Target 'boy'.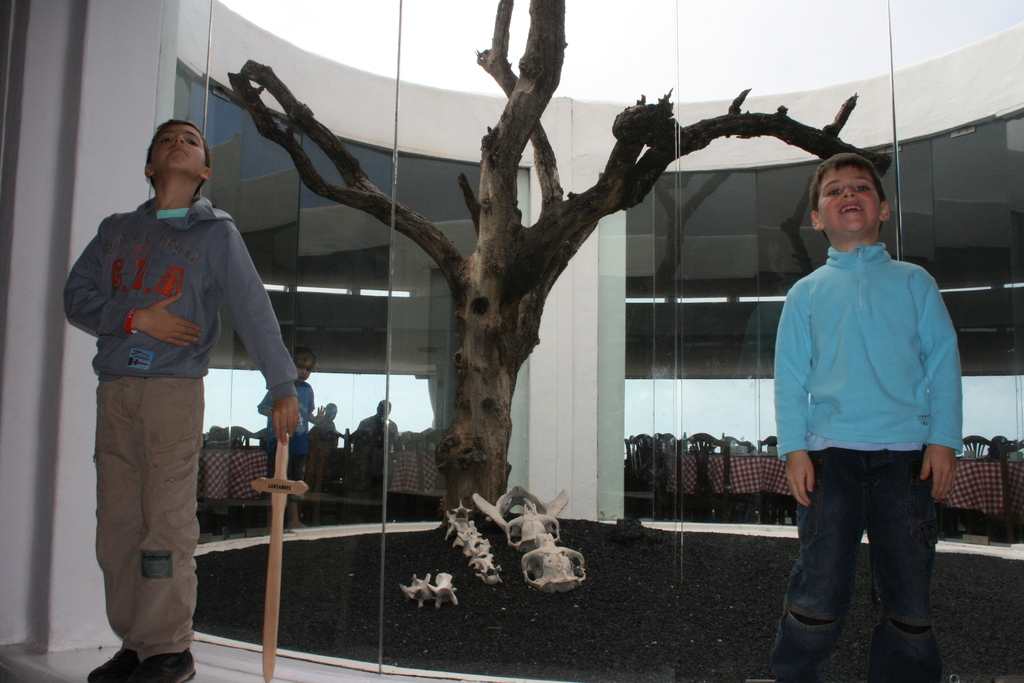
Target region: locate(259, 347, 325, 525).
